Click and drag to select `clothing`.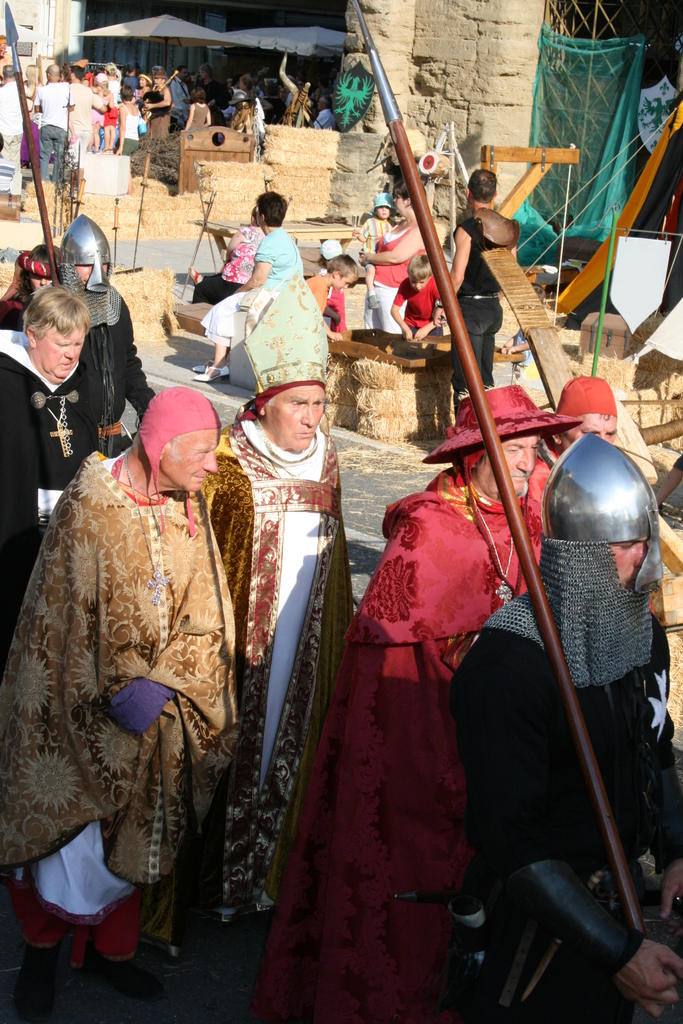
Selection: select_region(69, 83, 91, 168).
